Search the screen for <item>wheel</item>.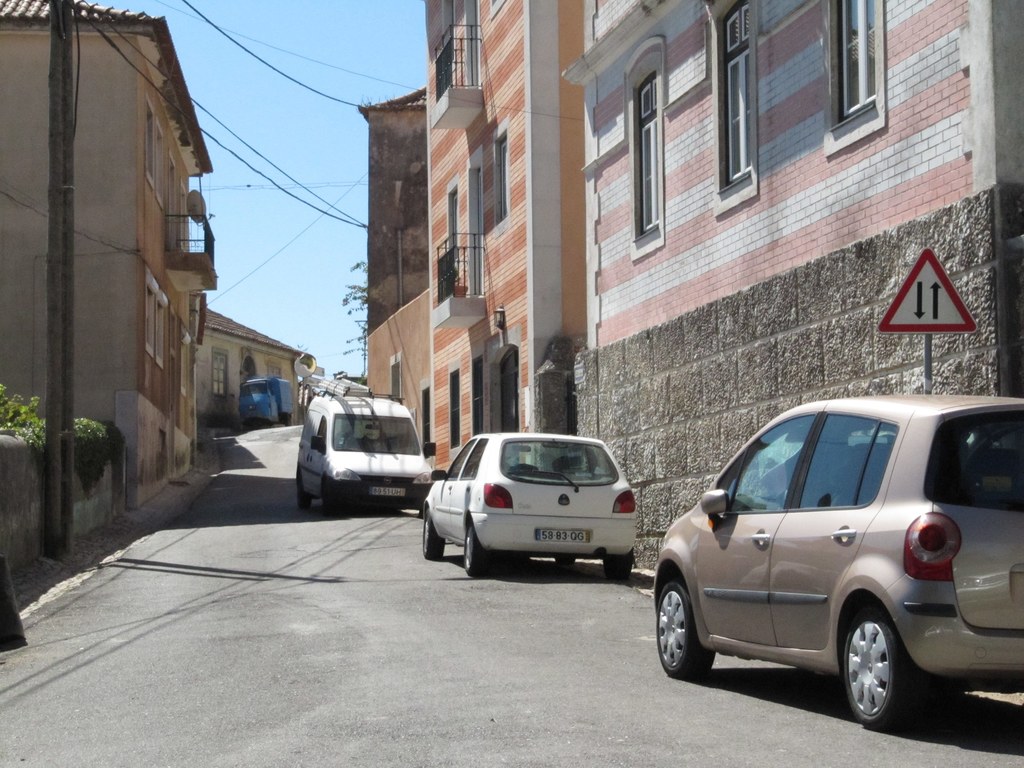
Found at pyautogui.locateOnScreen(299, 471, 312, 508).
